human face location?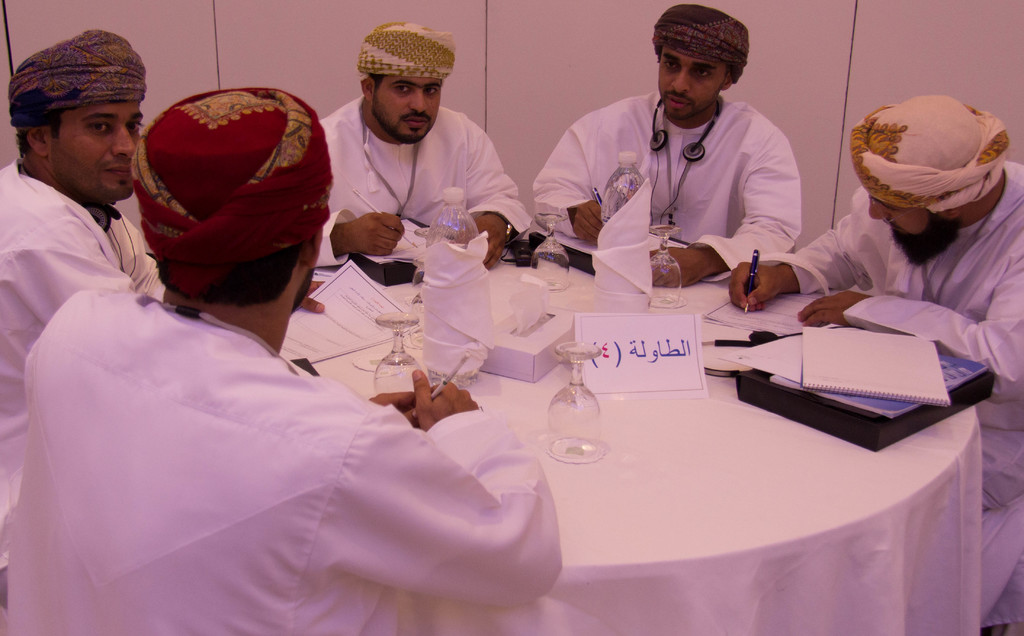
bbox=[46, 99, 141, 204]
